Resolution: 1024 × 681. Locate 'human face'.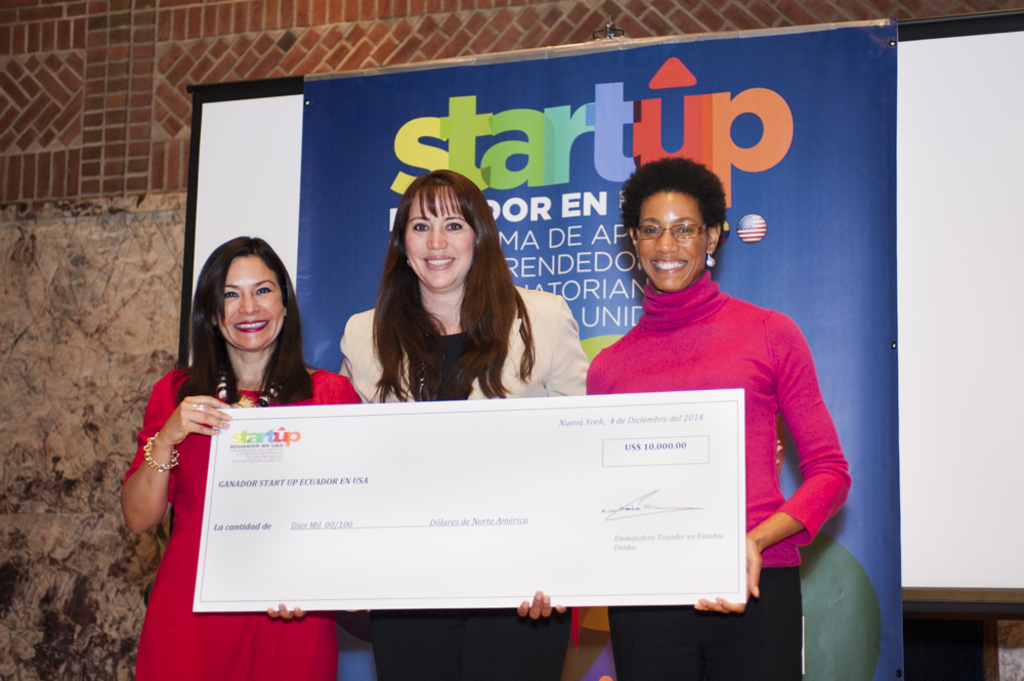
bbox(219, 256, 286, 349).
